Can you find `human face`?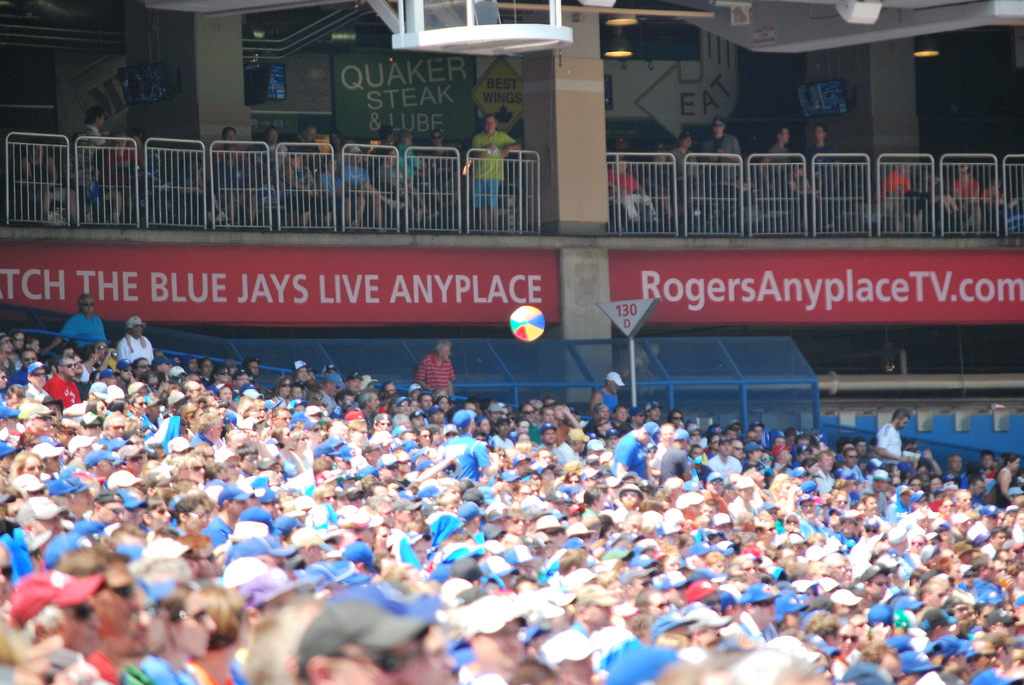
Yes, bounding box: box(191, 460, 204, 481).
